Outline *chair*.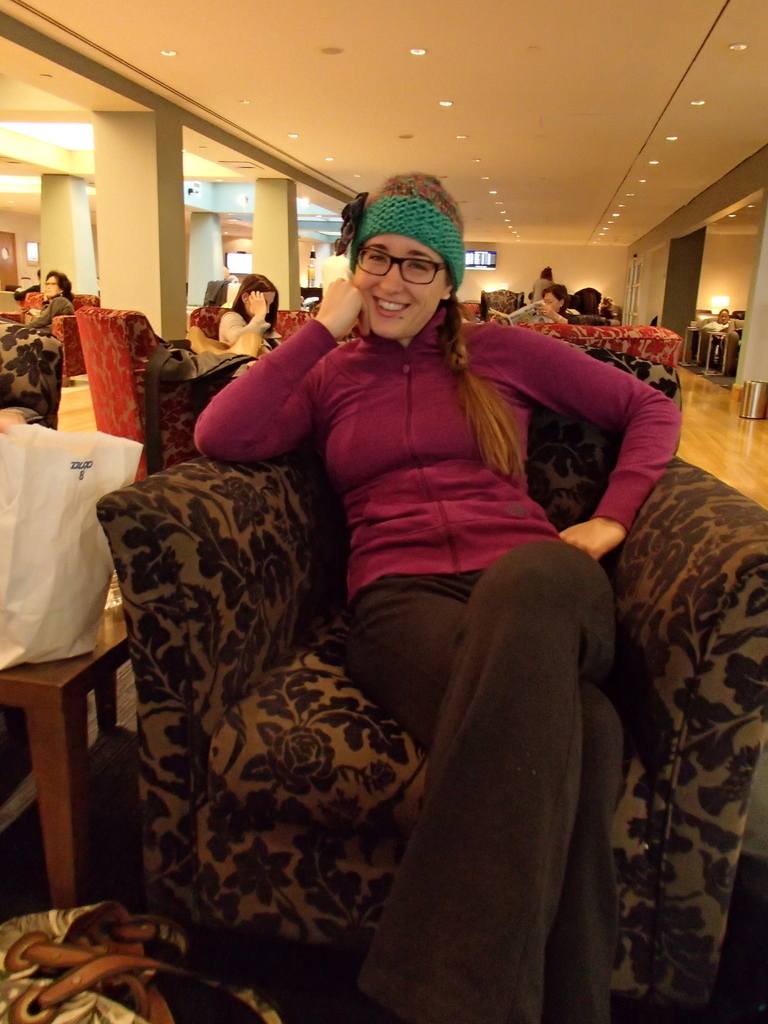
Outline: bbox(79, 303, 202, 481).
